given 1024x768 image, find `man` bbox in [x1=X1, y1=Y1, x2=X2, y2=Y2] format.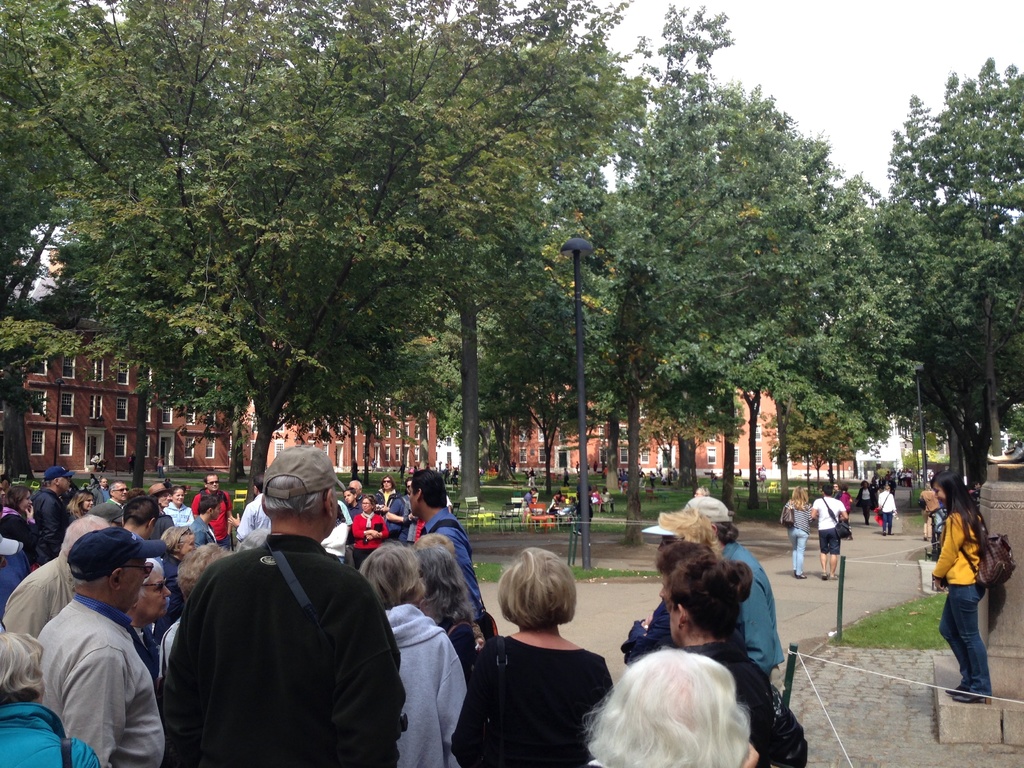
[x1=620, y1=516, x2=687, y2=668].
